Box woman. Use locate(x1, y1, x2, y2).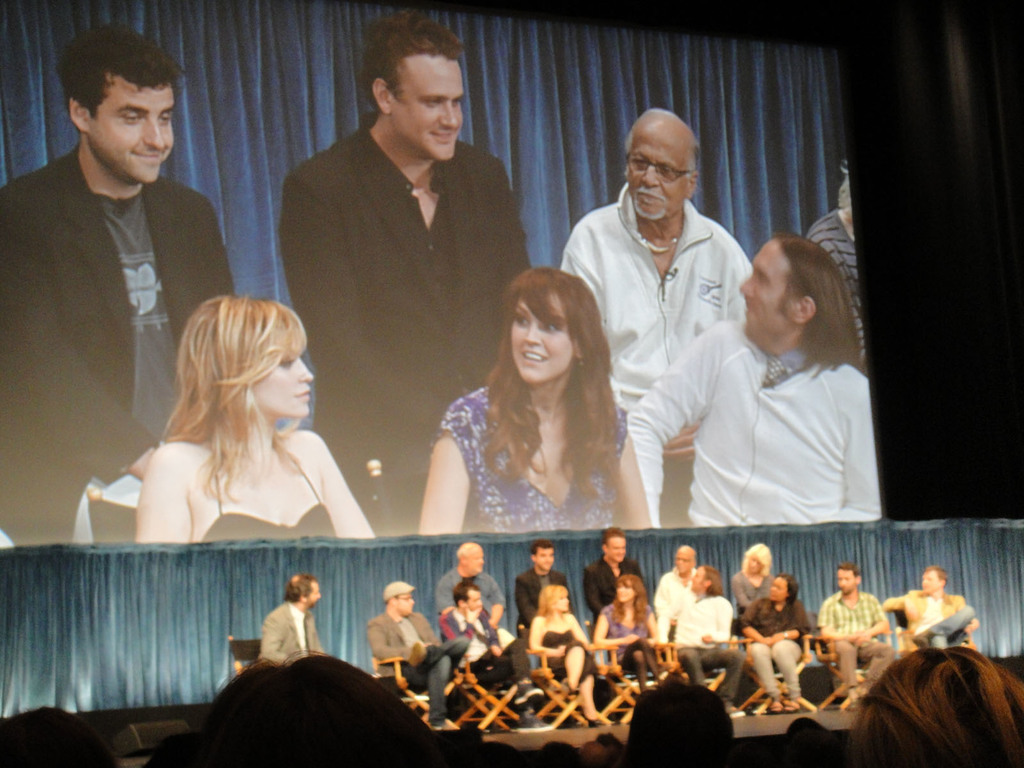
locate(580, 557, 664, 700).
